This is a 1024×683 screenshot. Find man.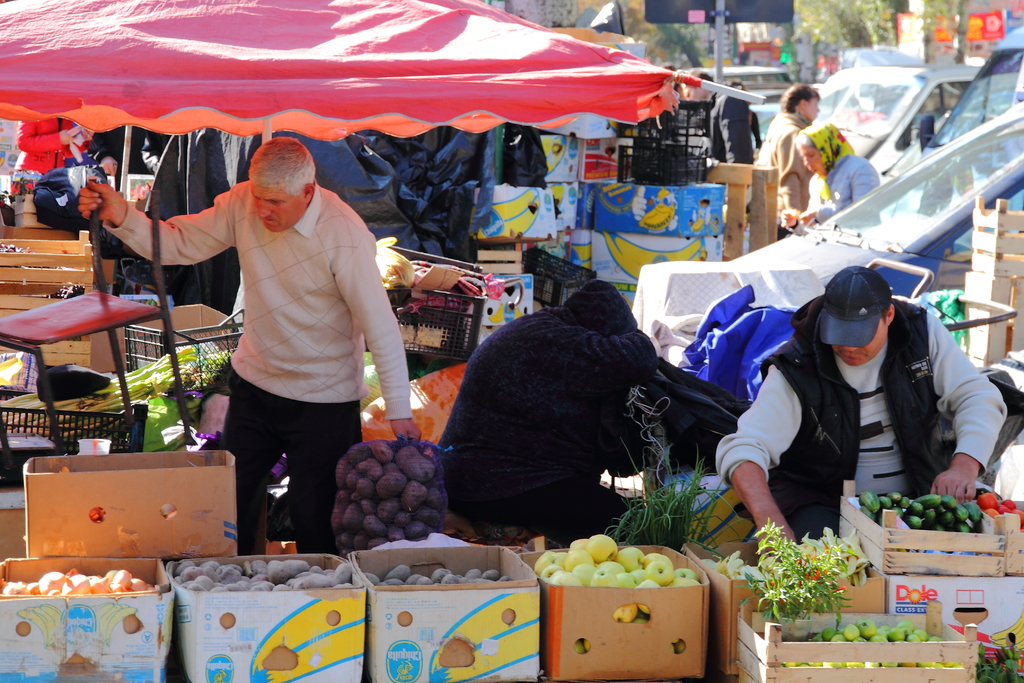
Bounding box: 79/136/421/555.
